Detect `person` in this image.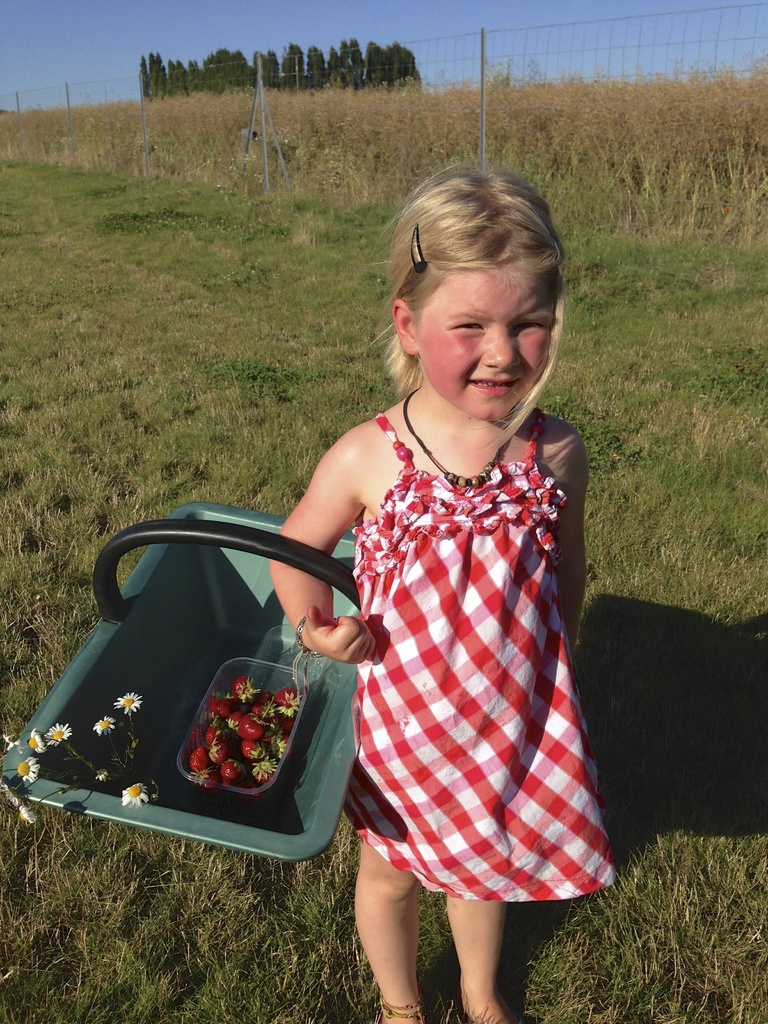
Detection: region(285, 158, 609, 1023).
